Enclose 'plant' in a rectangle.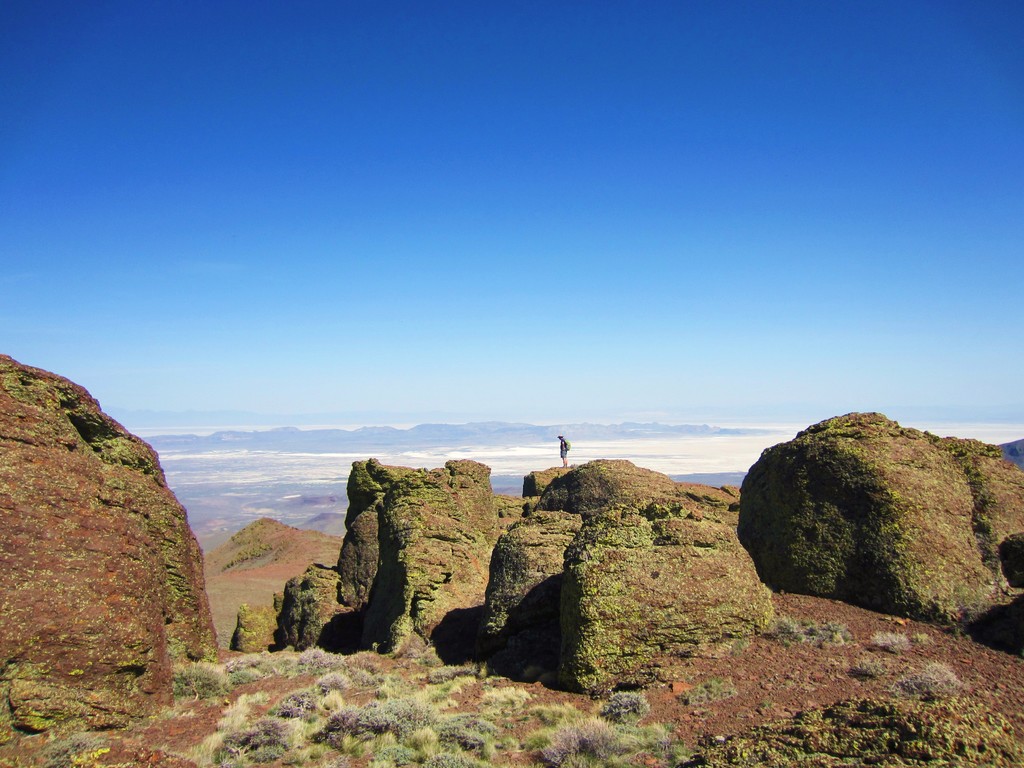
476 680 531 719.
